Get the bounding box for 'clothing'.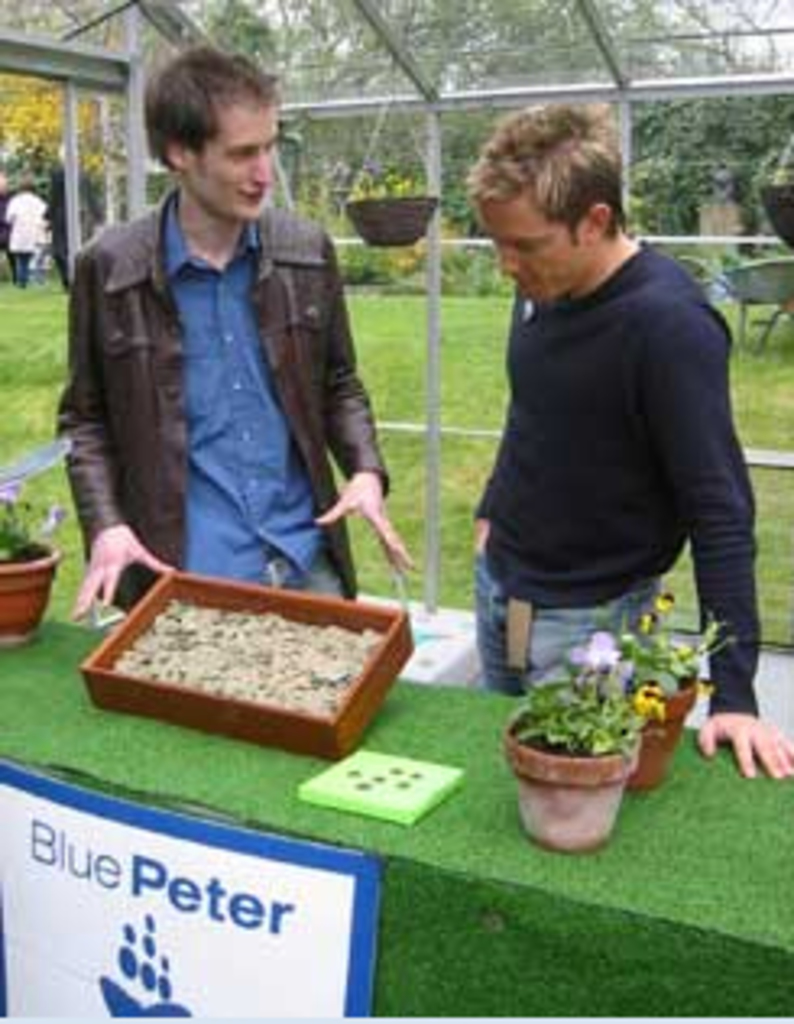
rect(463, 230, 755, 710).
